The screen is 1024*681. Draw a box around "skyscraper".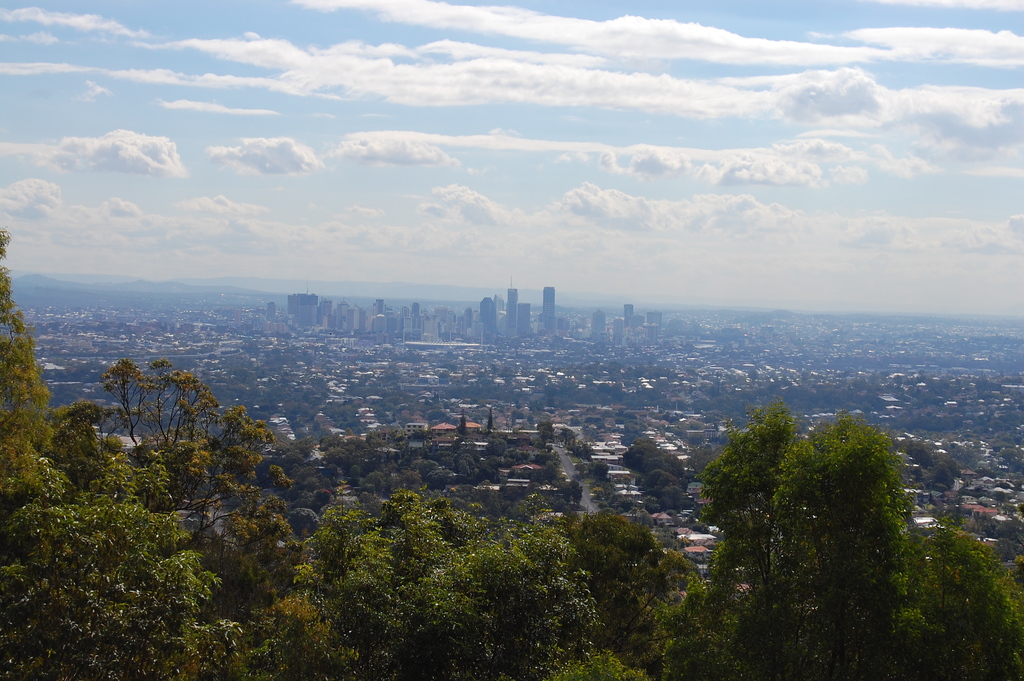
box(541, 283, 559, 329).
